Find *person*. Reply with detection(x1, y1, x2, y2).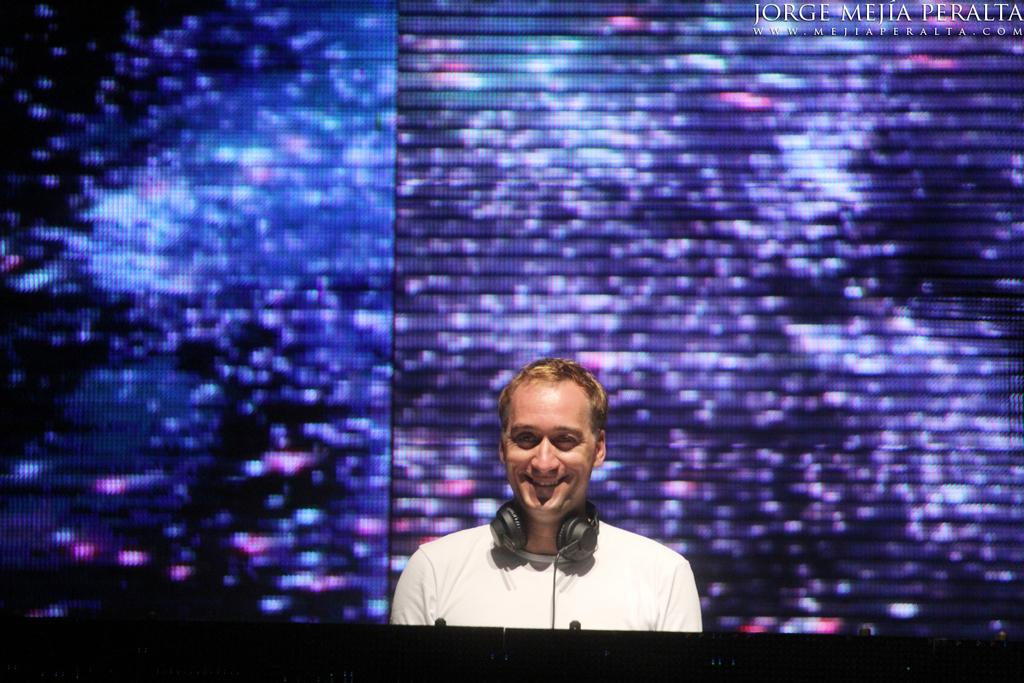
detection(388, 354, 712, 636).
